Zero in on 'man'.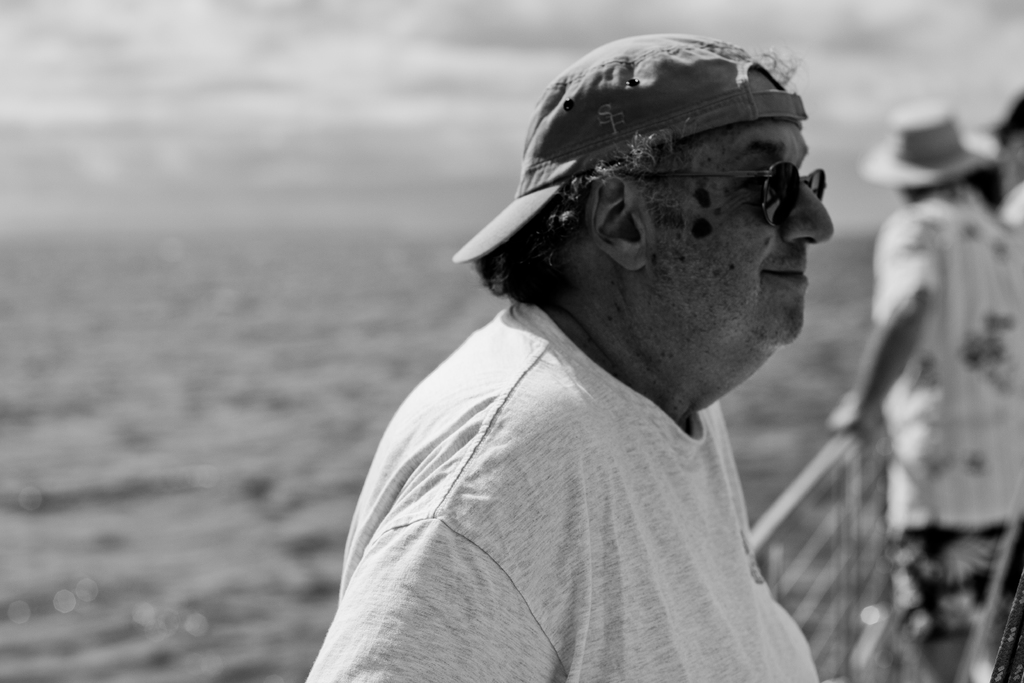
Zeroed in: x1=822 y1=97 x2=1023 y2=682.
